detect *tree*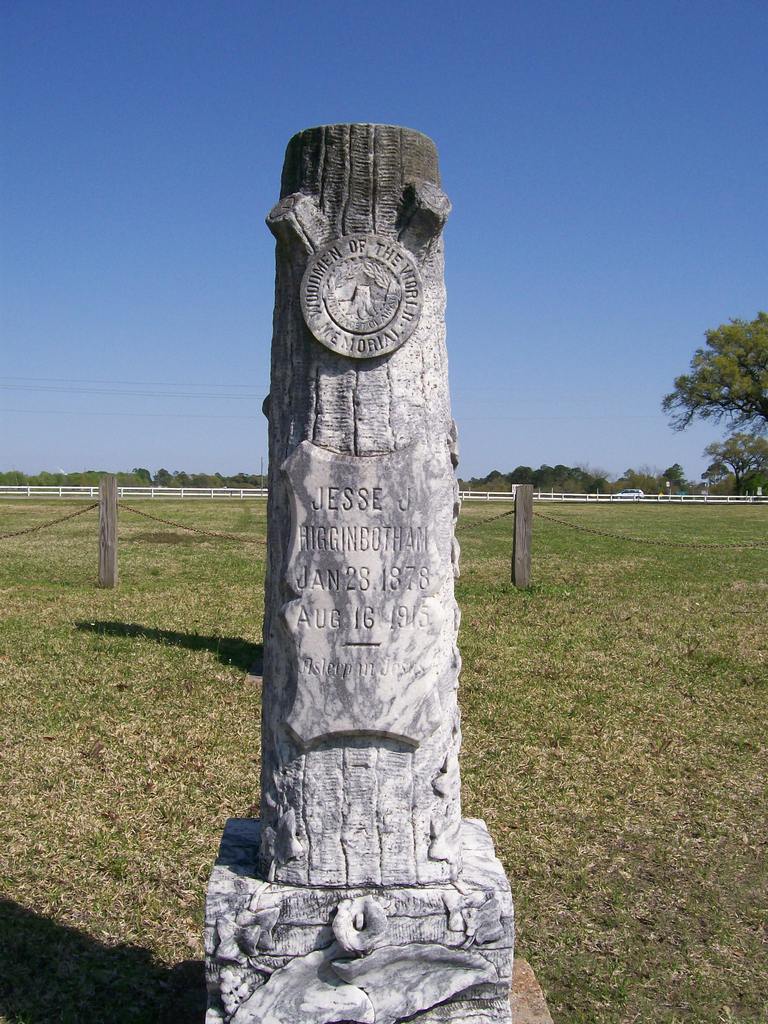
693, 431, 765, 502
